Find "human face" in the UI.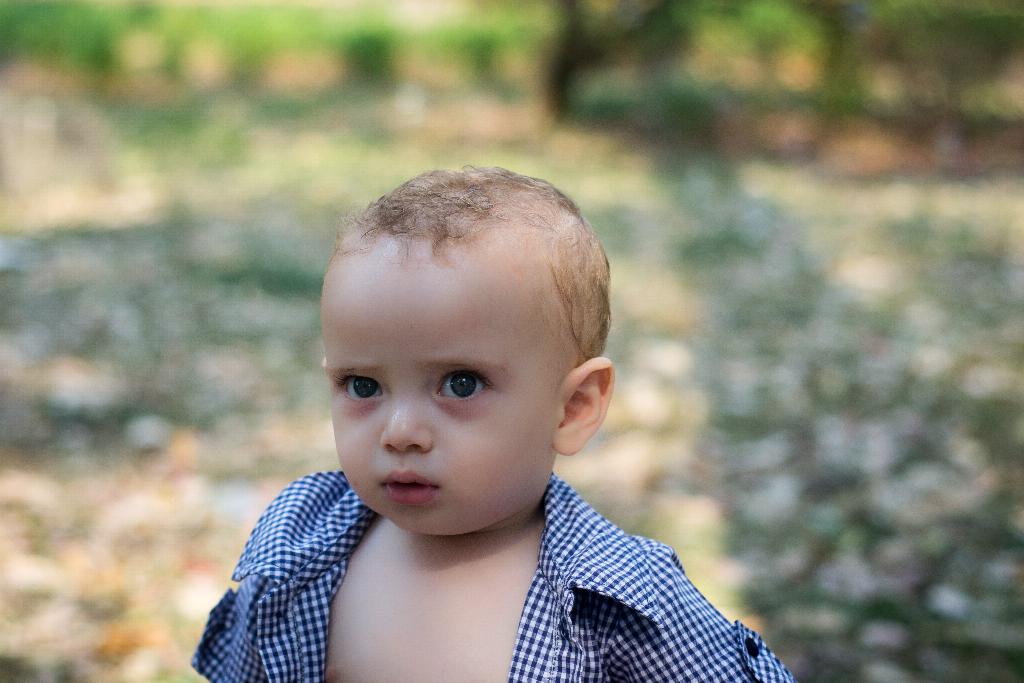
UI element at 320,252,557,534.
